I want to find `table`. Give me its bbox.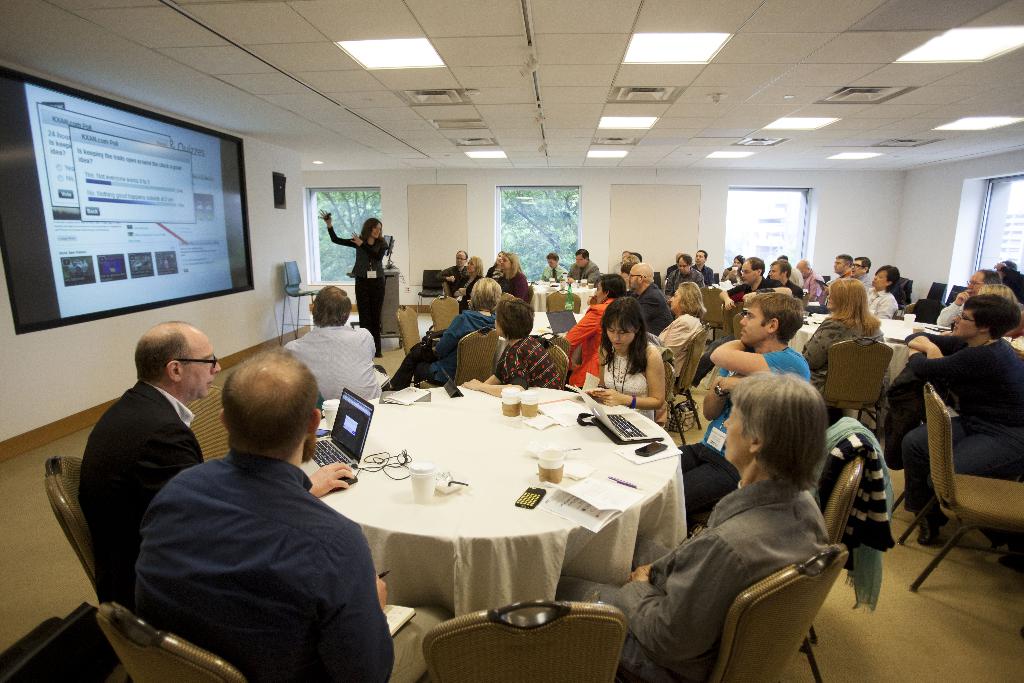
[left=525, top=316, right=569, bottom=357].
